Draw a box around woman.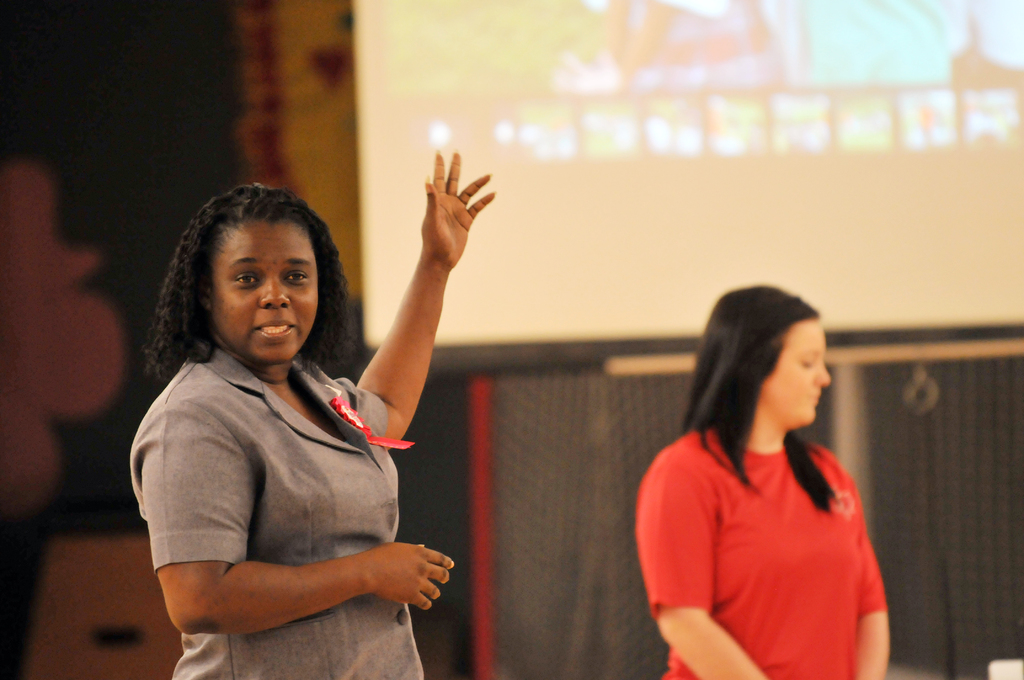
[124, 144, 495, 679].
